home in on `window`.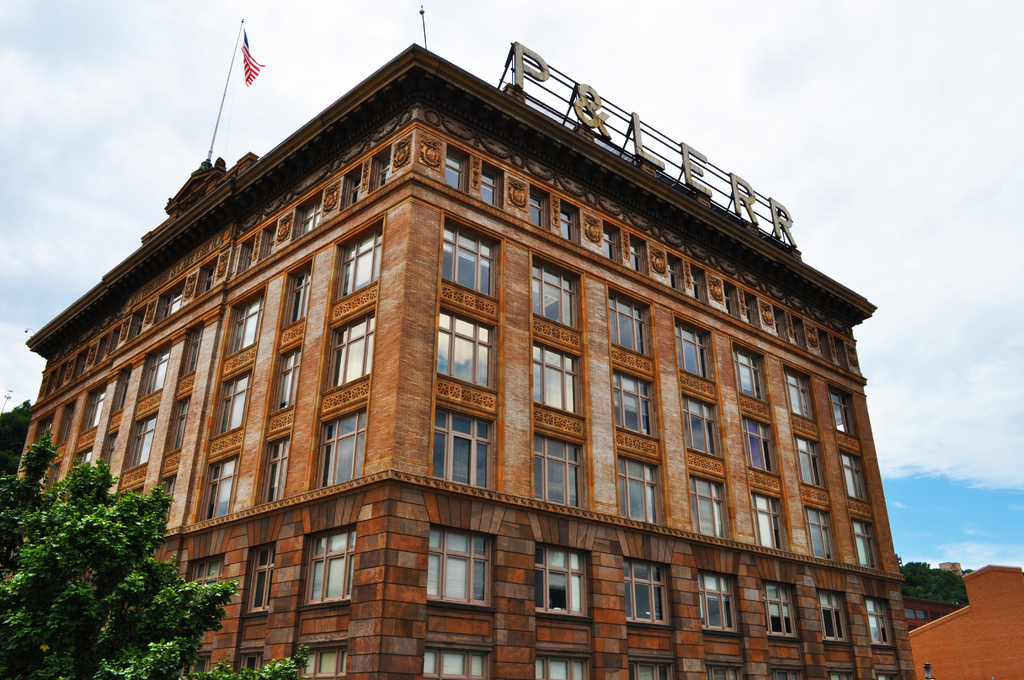
Homed in at box=[862, 597, 897, 647].
